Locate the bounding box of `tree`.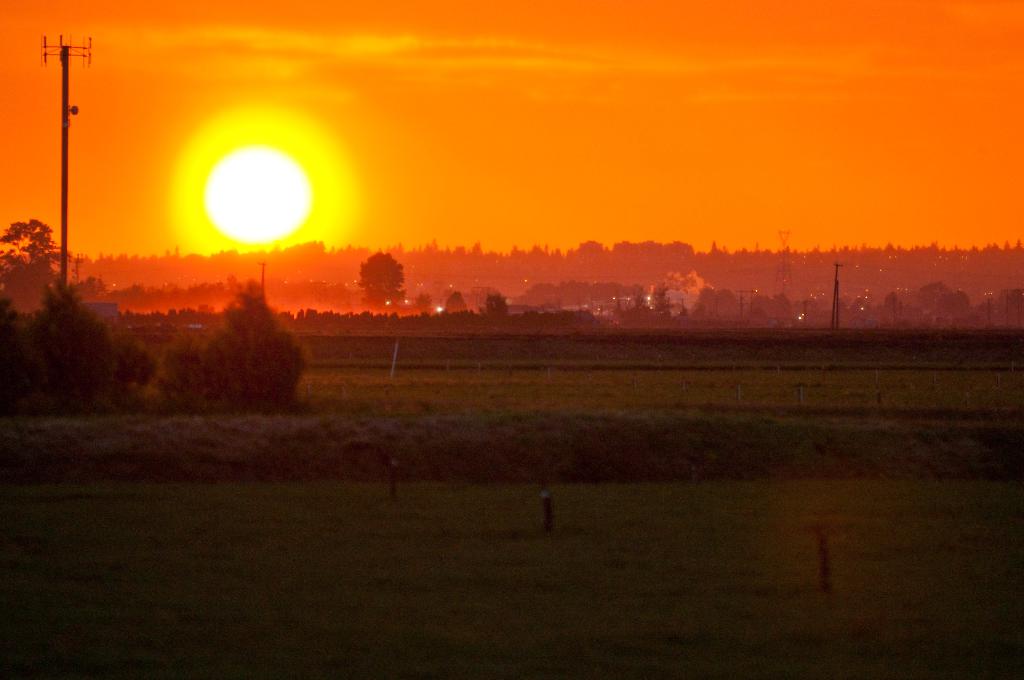
Bounding box: bbox(184, 270, 300, 402).
